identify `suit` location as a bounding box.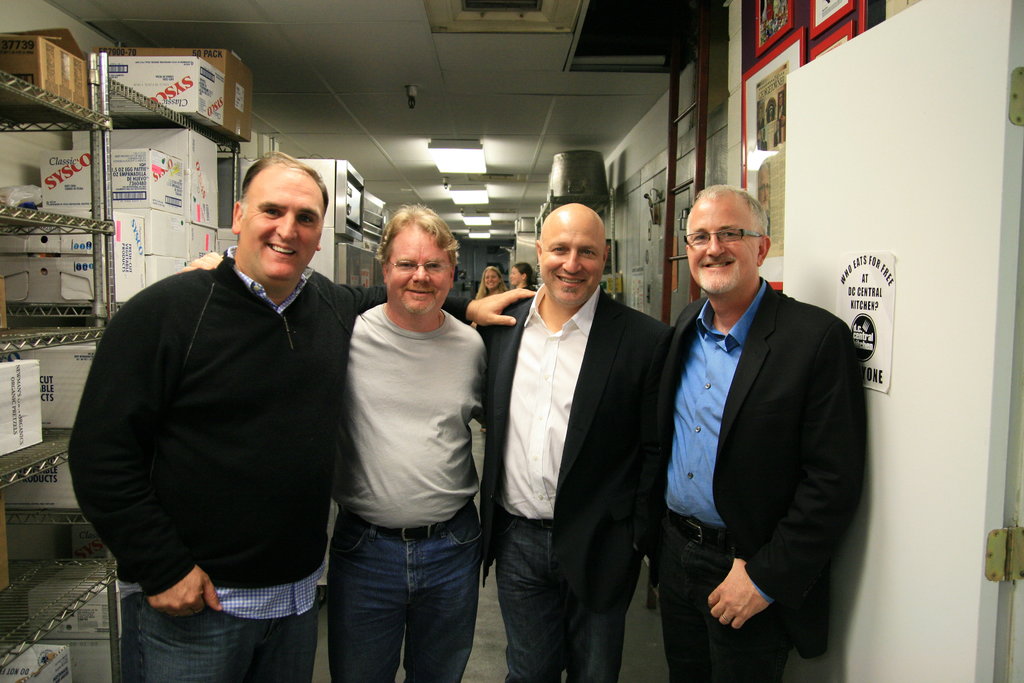
pyautogui.locateOnScreen(651, 202, 865, 672).
